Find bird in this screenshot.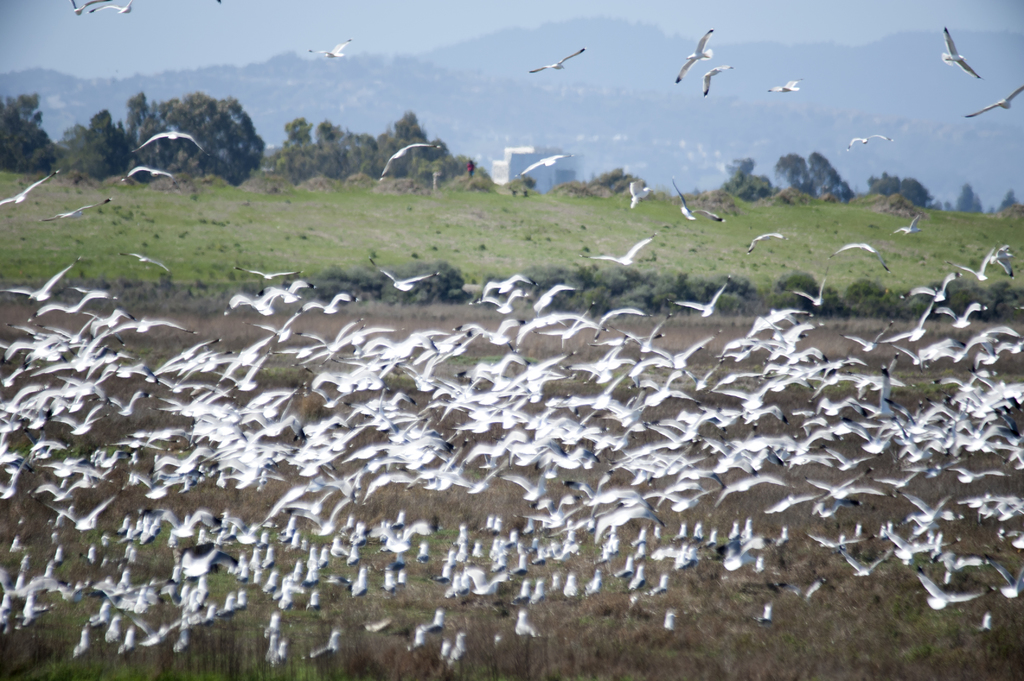
The bounding box for bird is (762, 77, 804, 98).
